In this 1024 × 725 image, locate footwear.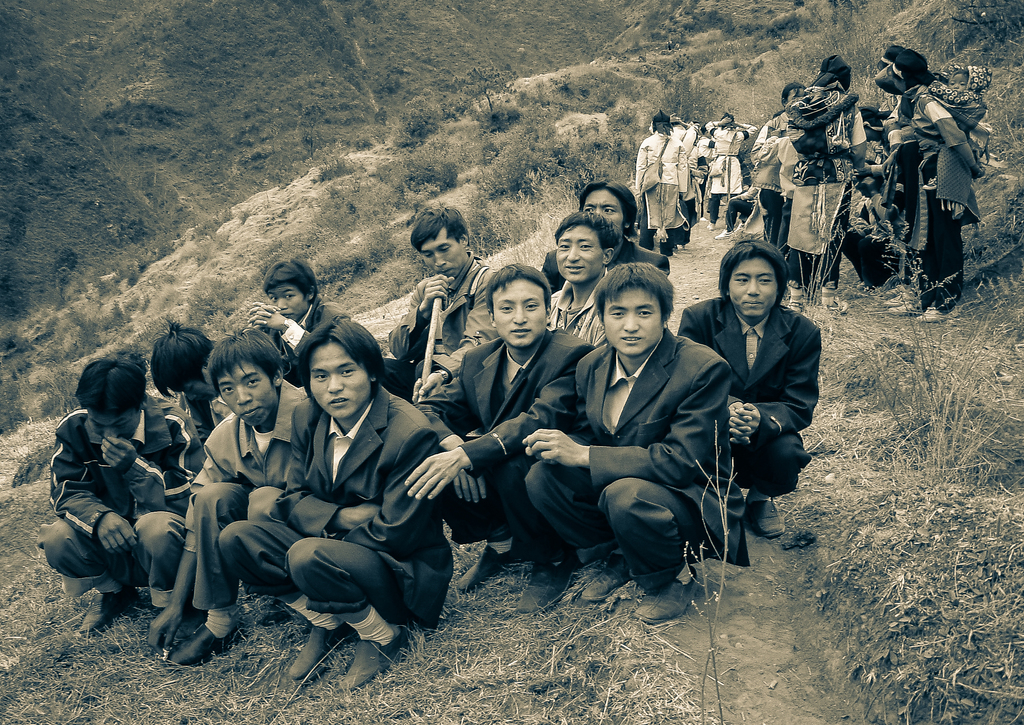
Bounding box: select_region(456, 543, 525, 591).
